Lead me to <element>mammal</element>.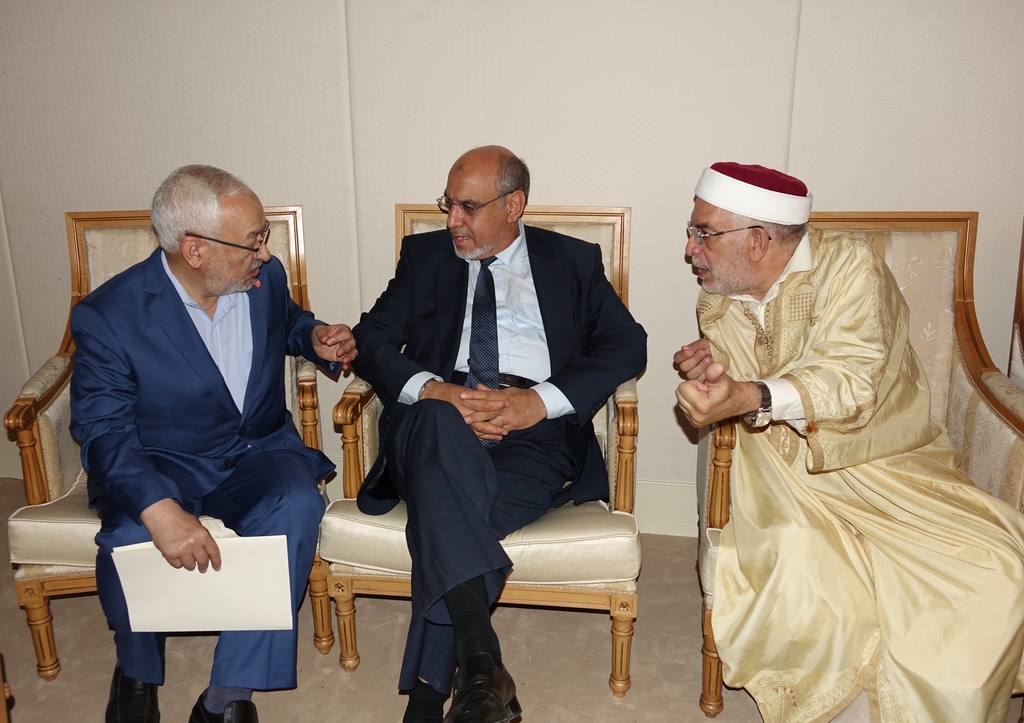
Lead to bbox=(52, 137, 340, 707).
